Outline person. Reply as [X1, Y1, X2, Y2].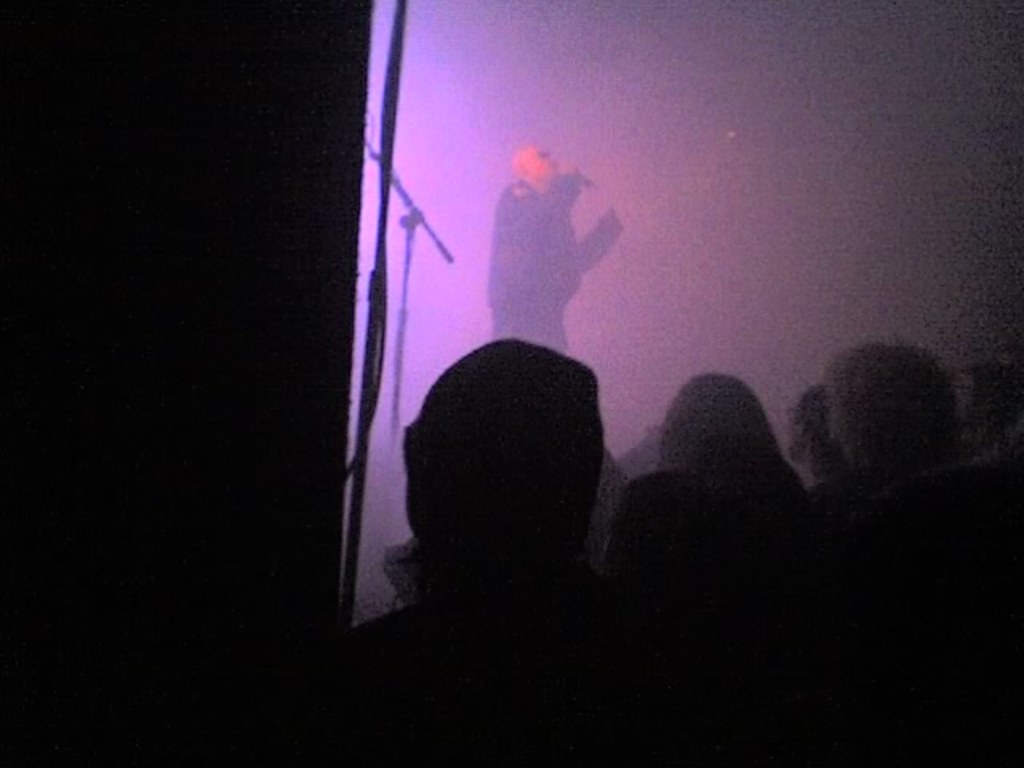
[312, 323, 650, 766].
